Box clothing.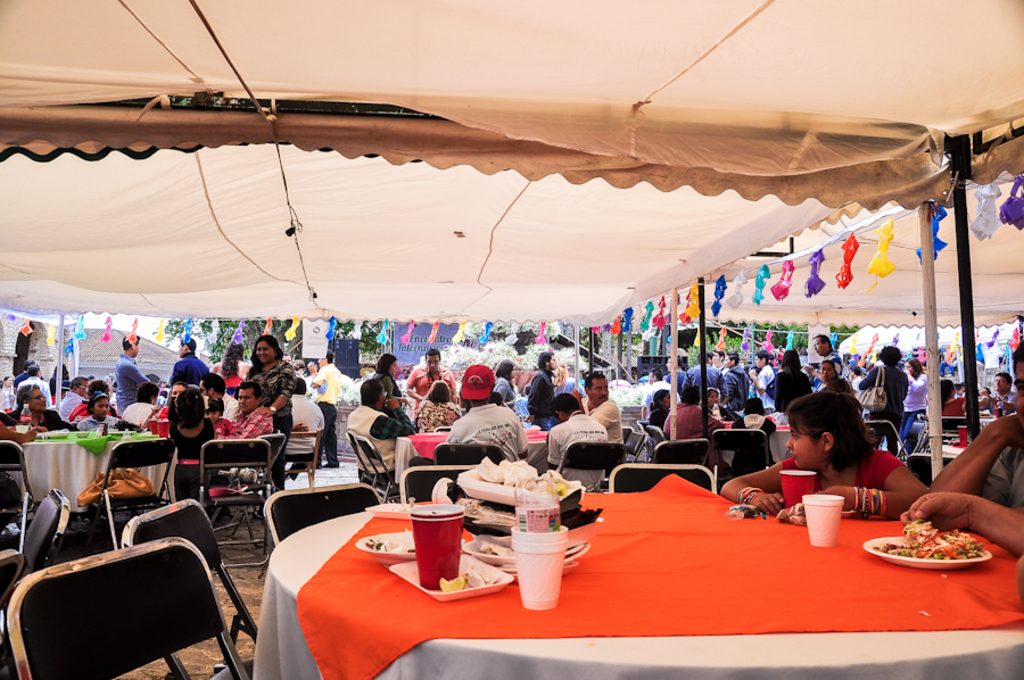
(175,421,212,499).
